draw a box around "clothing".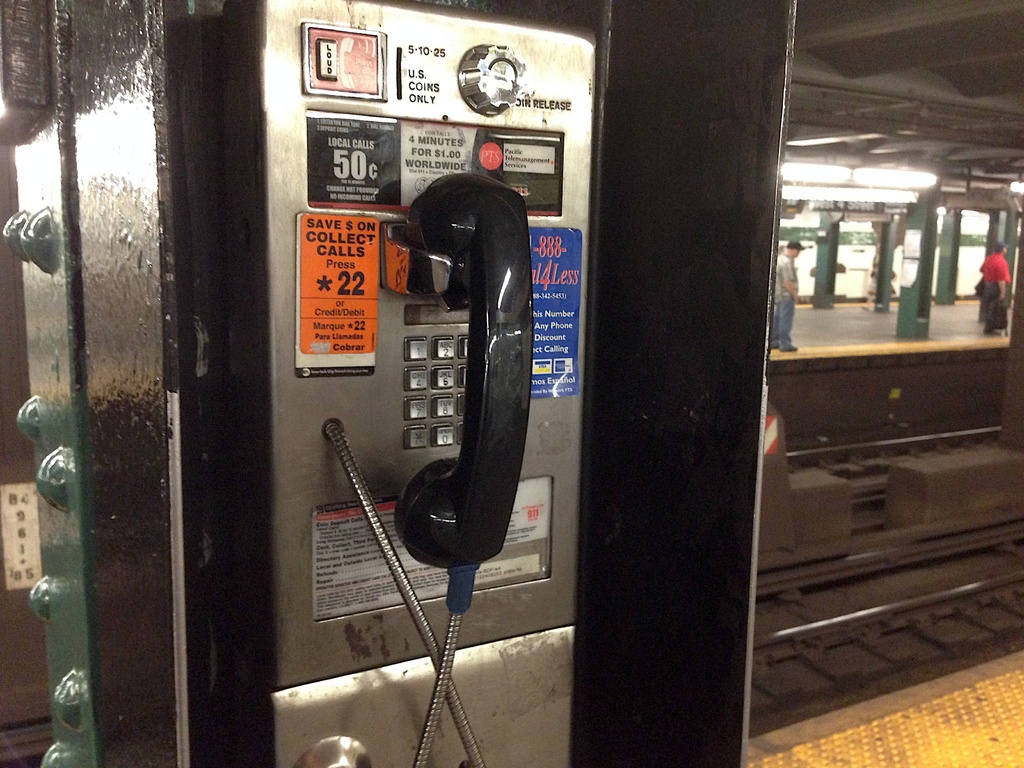
979/248/1015/323.
